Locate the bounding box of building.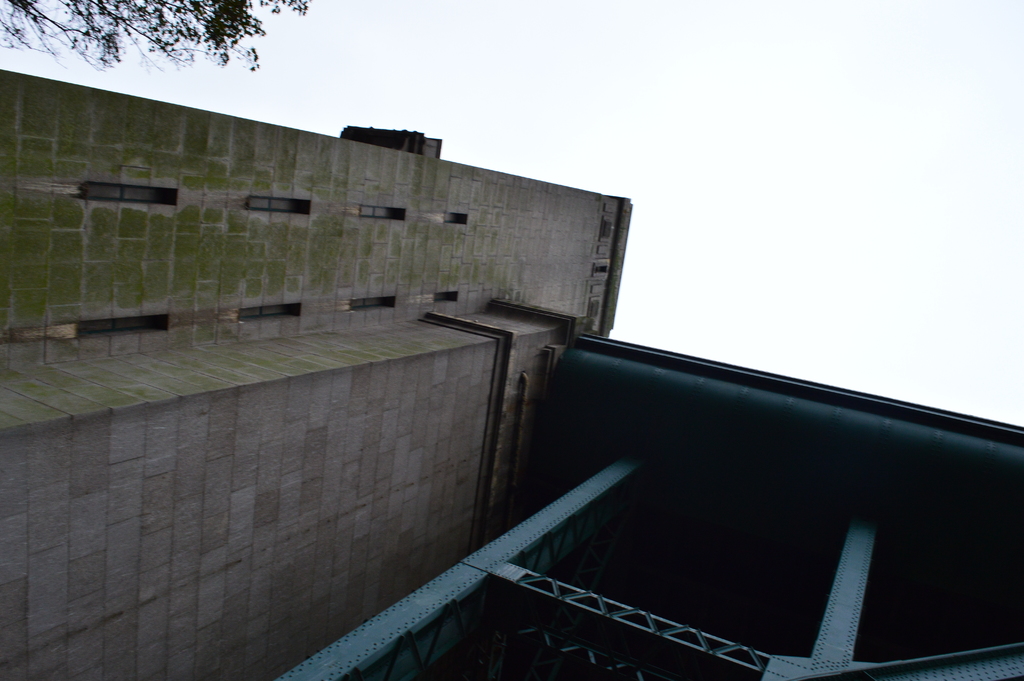
Bounding box: 0, 67, 1023, 680.
